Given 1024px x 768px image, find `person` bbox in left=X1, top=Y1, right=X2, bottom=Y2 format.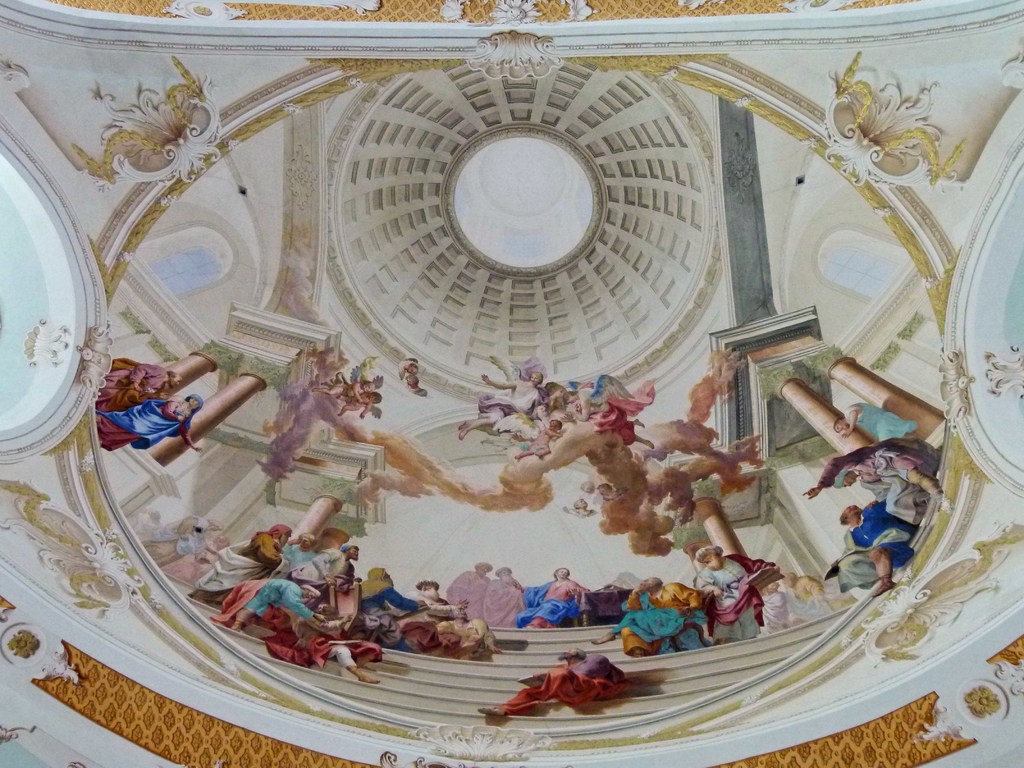
left=344, top=563, right=441, bottom=643.
